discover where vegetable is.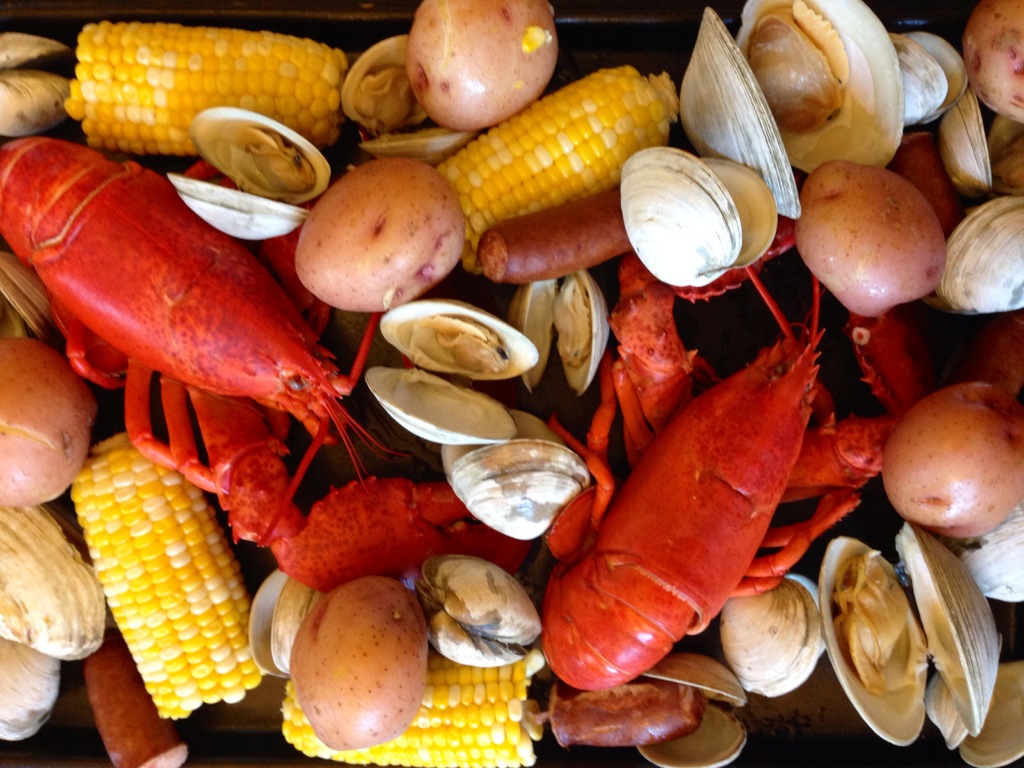
Discovered at [left=280, top=652, right=541, bottom=767].
